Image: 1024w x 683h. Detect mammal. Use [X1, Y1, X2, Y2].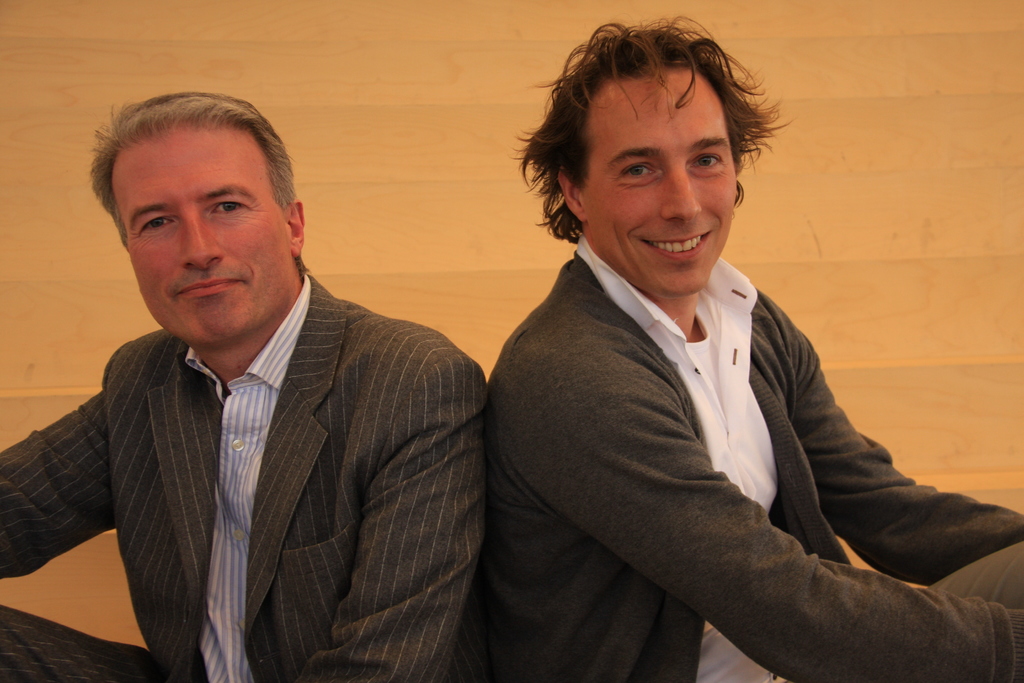
[0, 90, 492, 682].
